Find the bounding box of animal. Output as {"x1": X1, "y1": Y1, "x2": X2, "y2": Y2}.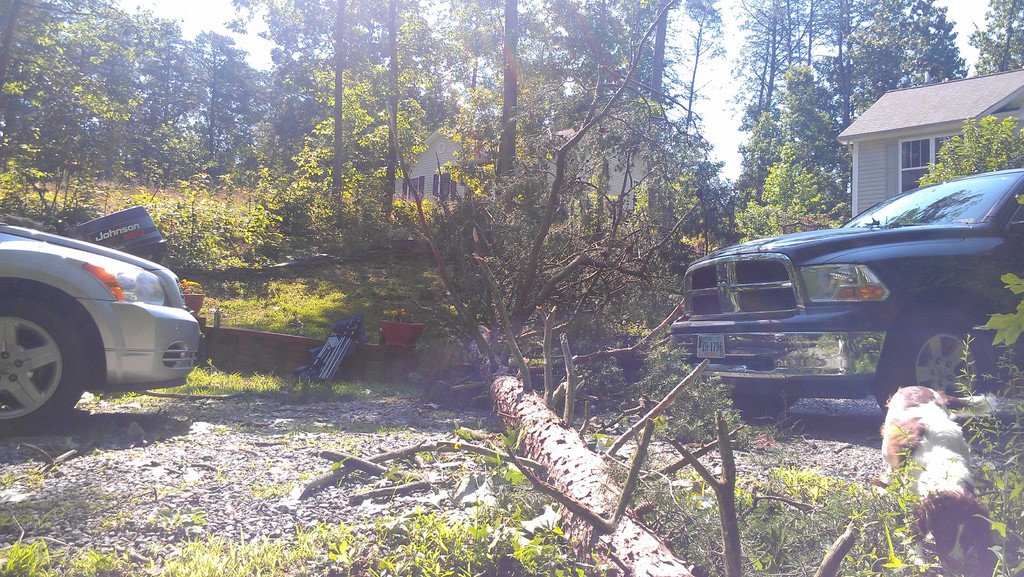
{"x1": 881, "y1": 386, "x2": 993, "y2": 576}.
